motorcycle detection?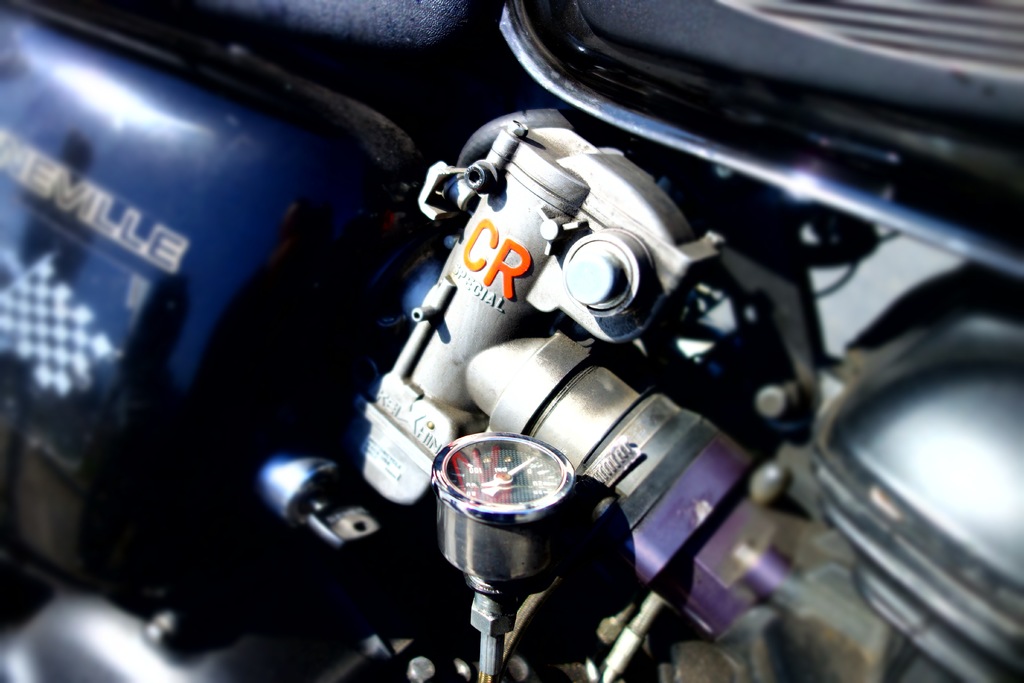
box(0, 0, 1023, 682)
